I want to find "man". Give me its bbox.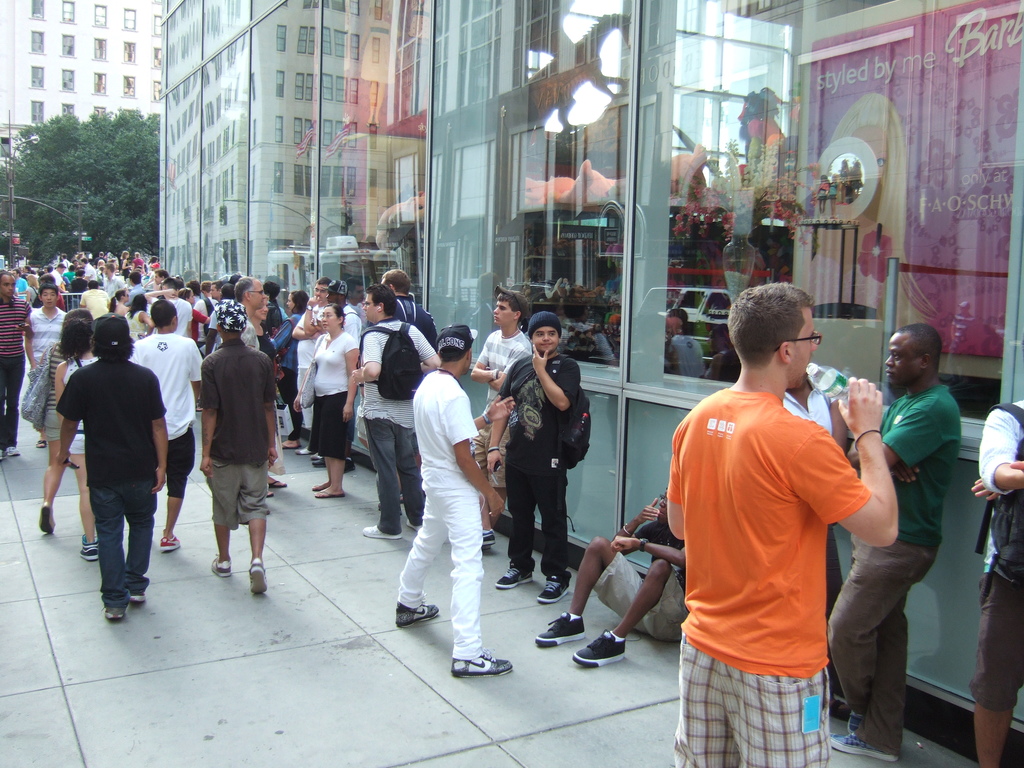
bbox=[203, 284, 238, 357].
